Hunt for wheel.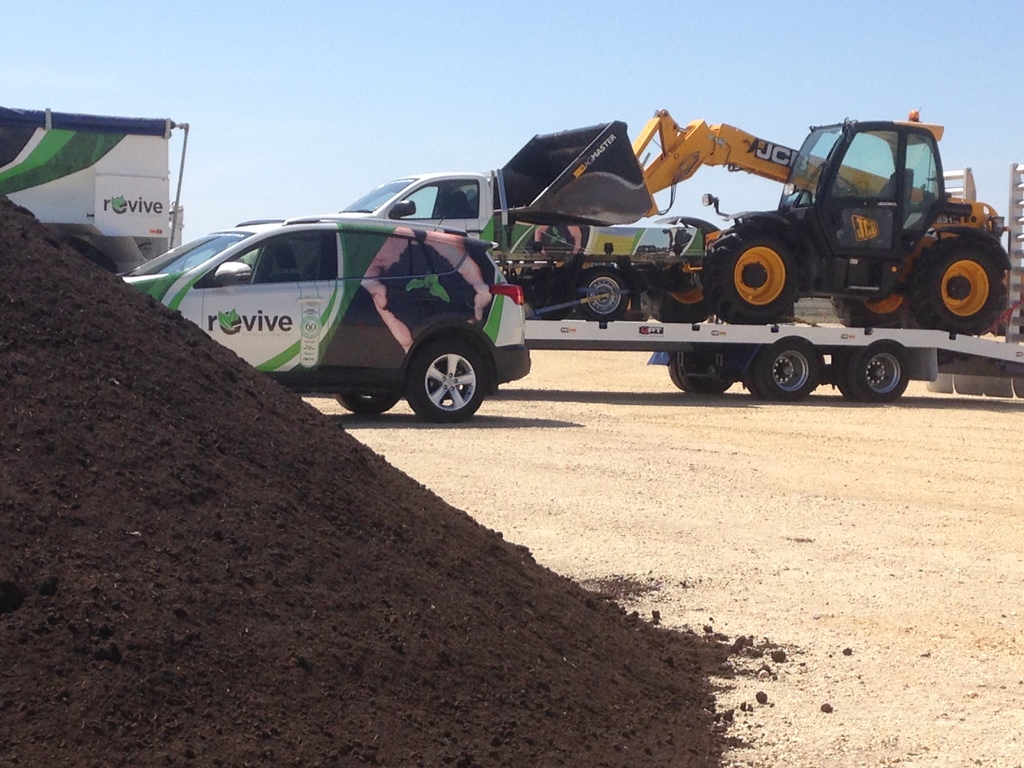
Hunted down at [919, 237, 1007, 336].
